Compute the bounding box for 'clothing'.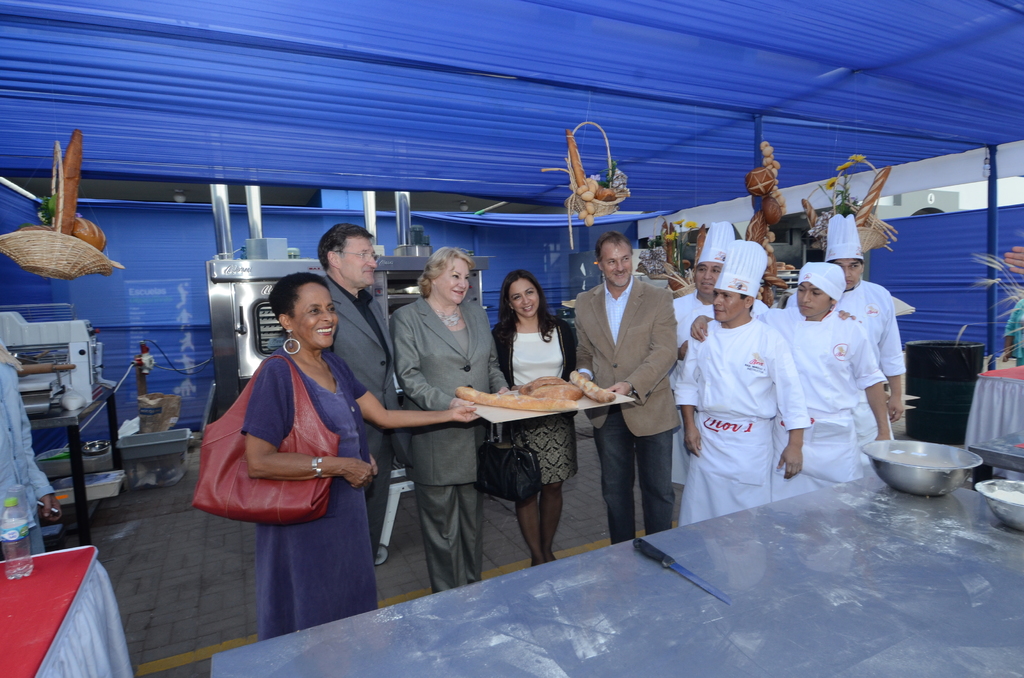
[x1=383, y1=285, x2=510, y2=595].
